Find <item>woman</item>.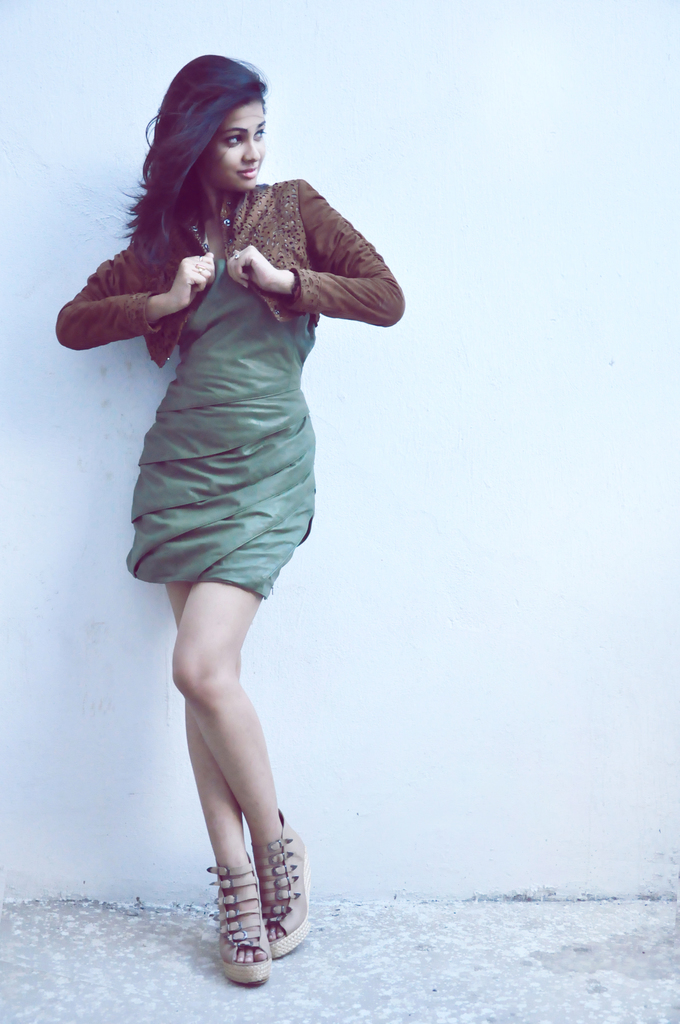
(left=65, top=91, right=396, bottom=919).
